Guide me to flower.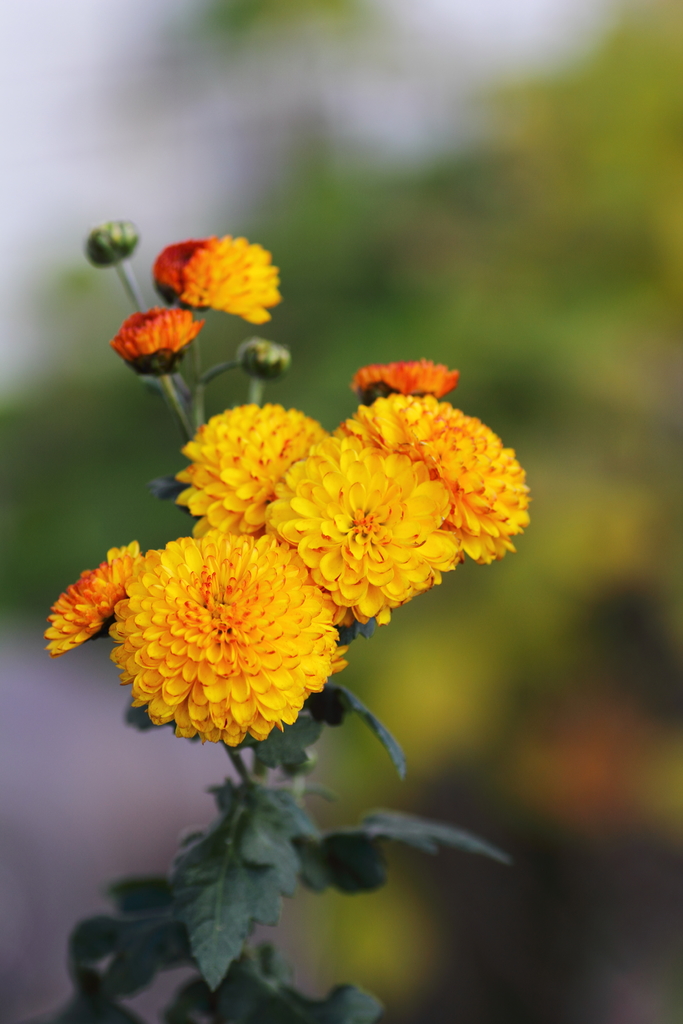
Guidance: Rect(175, 232, 266, 321).
